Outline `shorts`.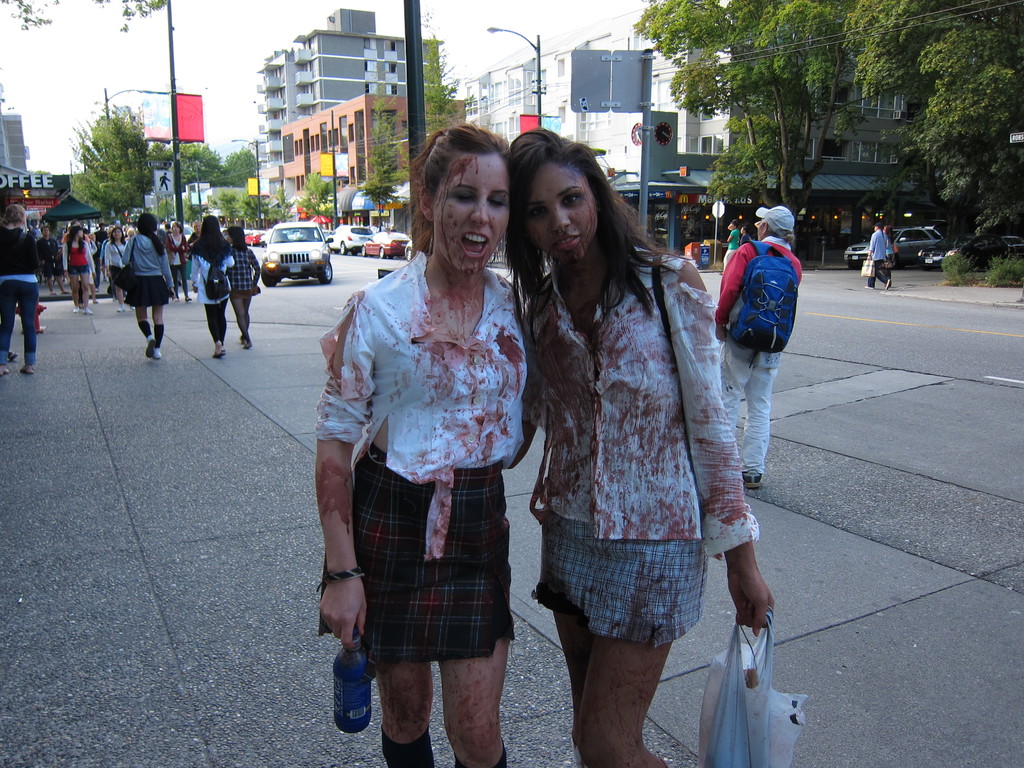
Outline: 124, 275, 170, 309.
